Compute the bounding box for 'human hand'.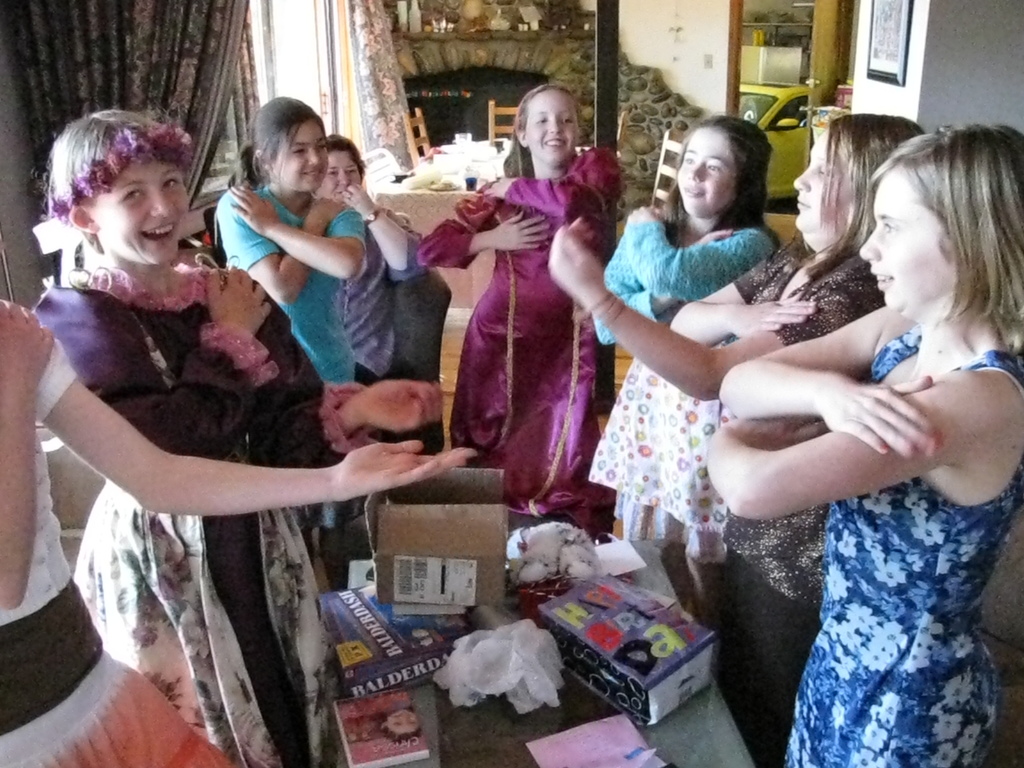
(x1=730, y1=289, x2=819, y2=335).
